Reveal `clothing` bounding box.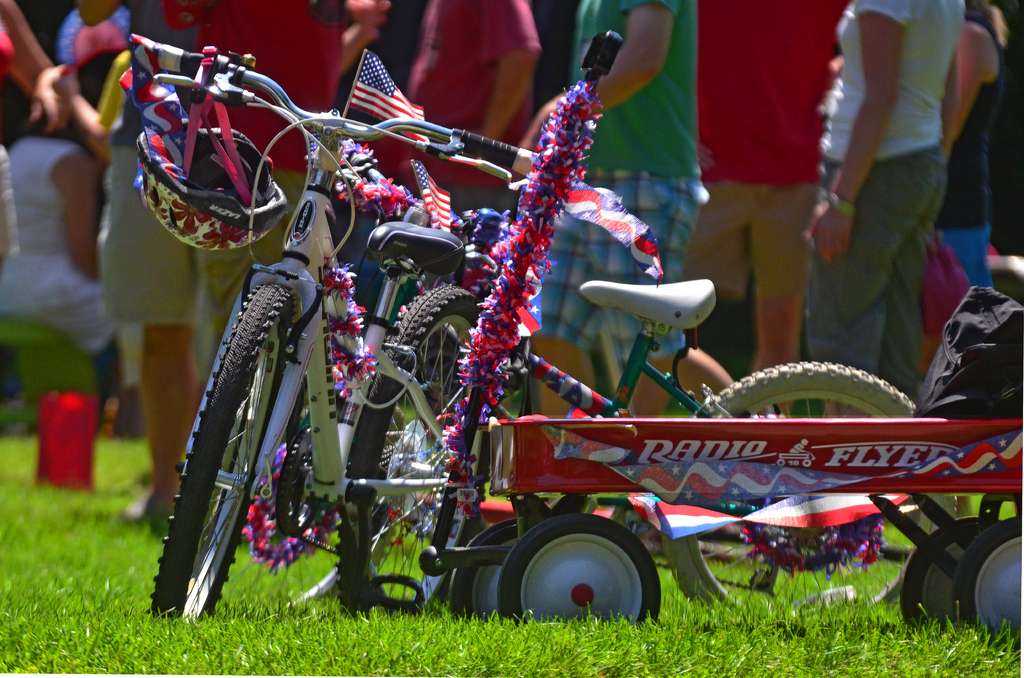
Revealed: detection(92, 42, 198, 323).
